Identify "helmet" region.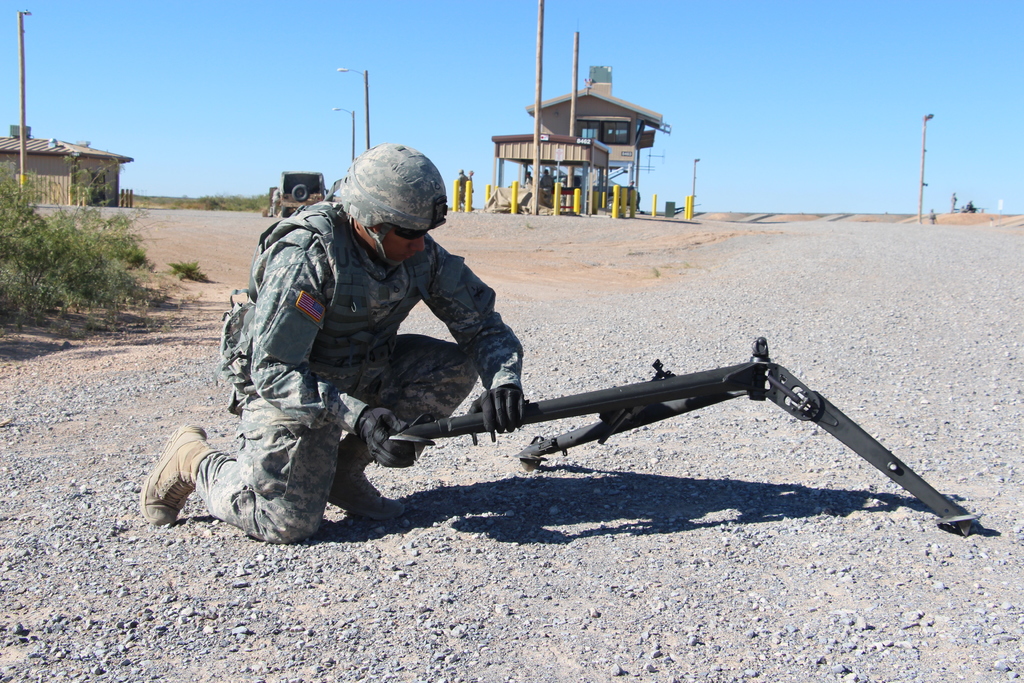
Region: rect(334, 147, 450, 261).
